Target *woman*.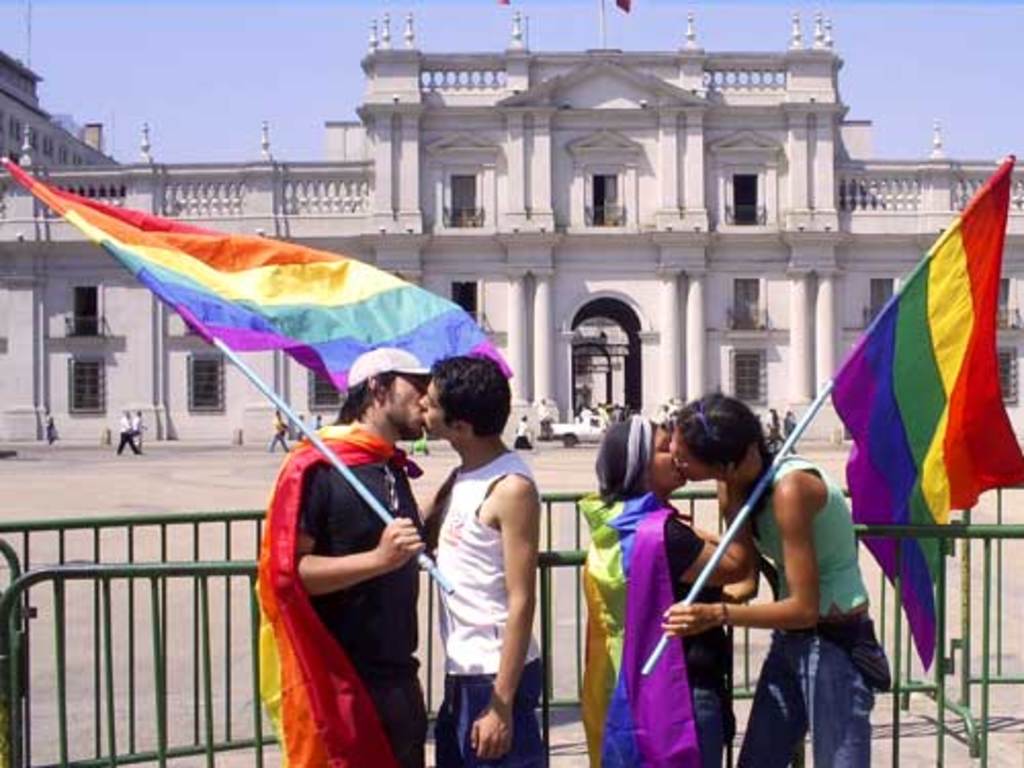
Target region: box(592, 416, 756, 766).
